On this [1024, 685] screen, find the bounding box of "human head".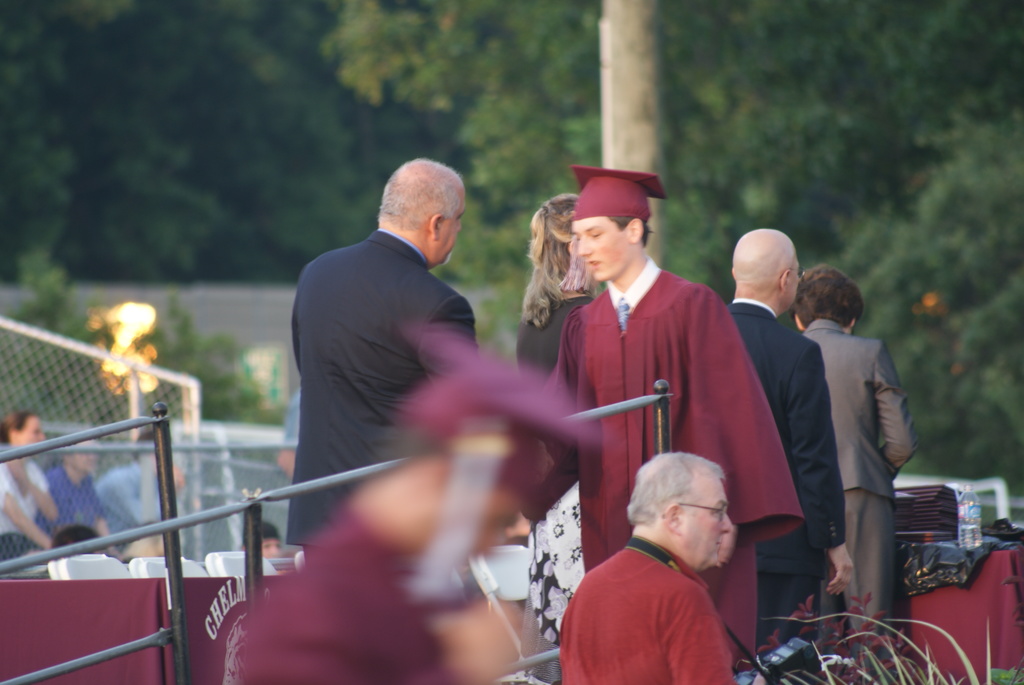
Bounding box: locate(61, 436, 100, 473).
